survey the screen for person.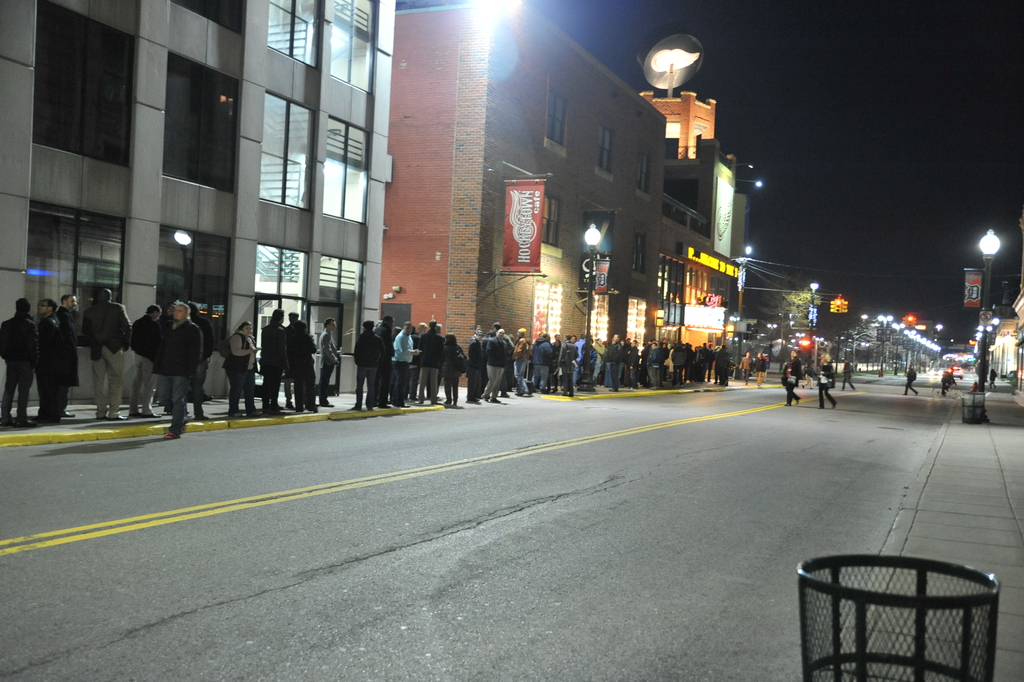
Survey found: <region>696, 346, 704, 380</region>.
